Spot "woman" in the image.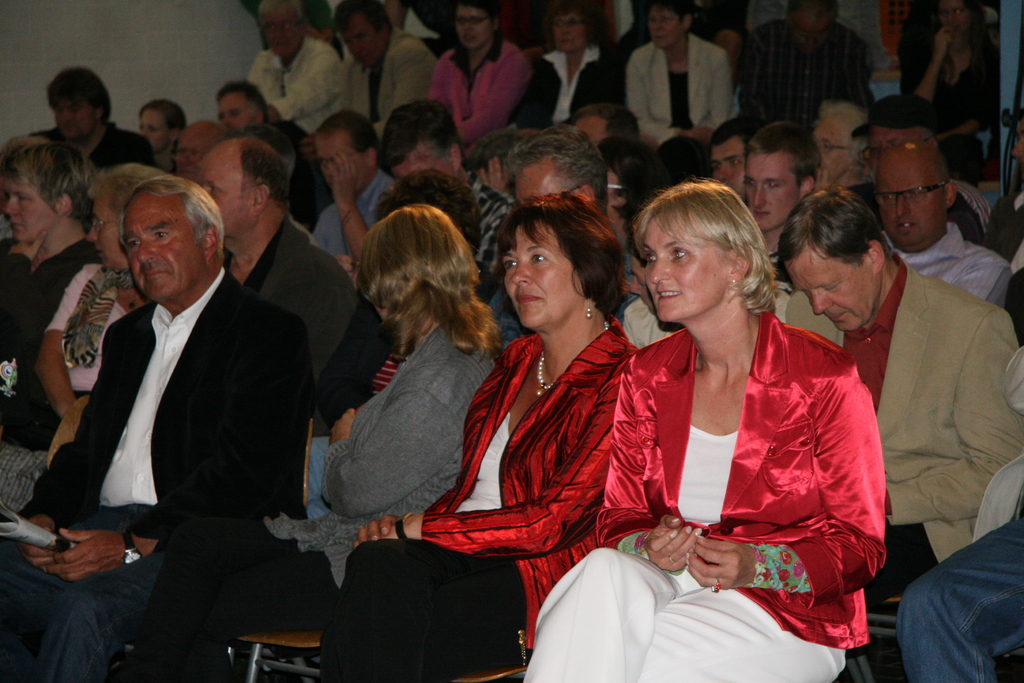
"woman" found at [523,184,885,682].
